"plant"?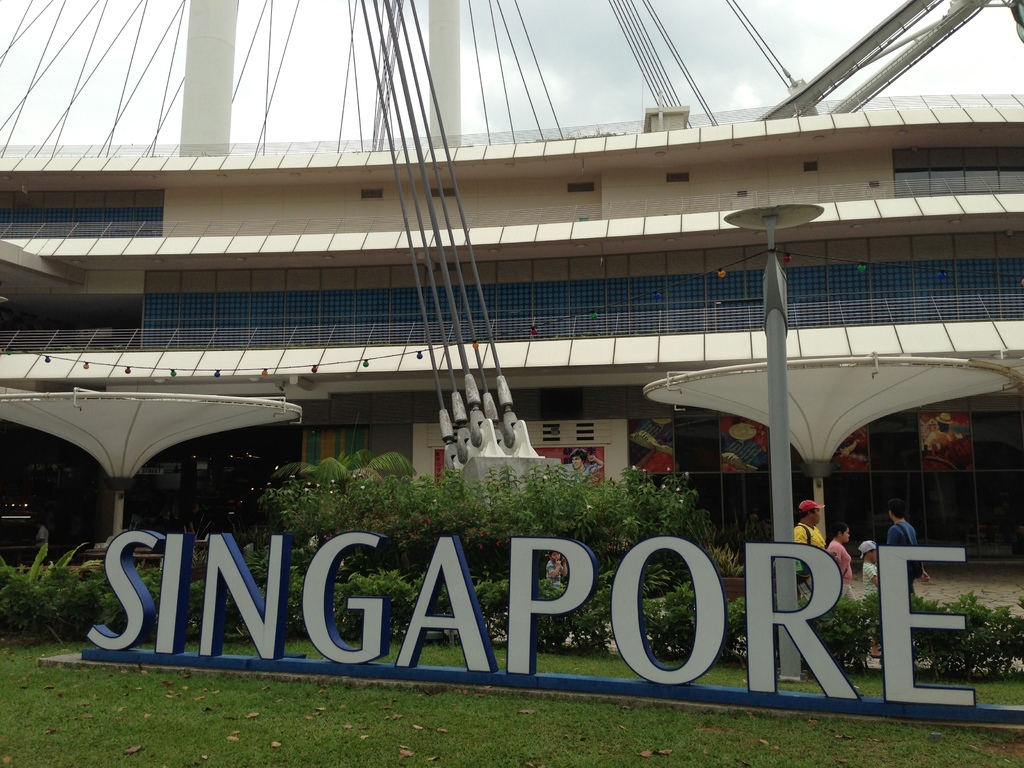
crop(241, 547, 268, 598)
